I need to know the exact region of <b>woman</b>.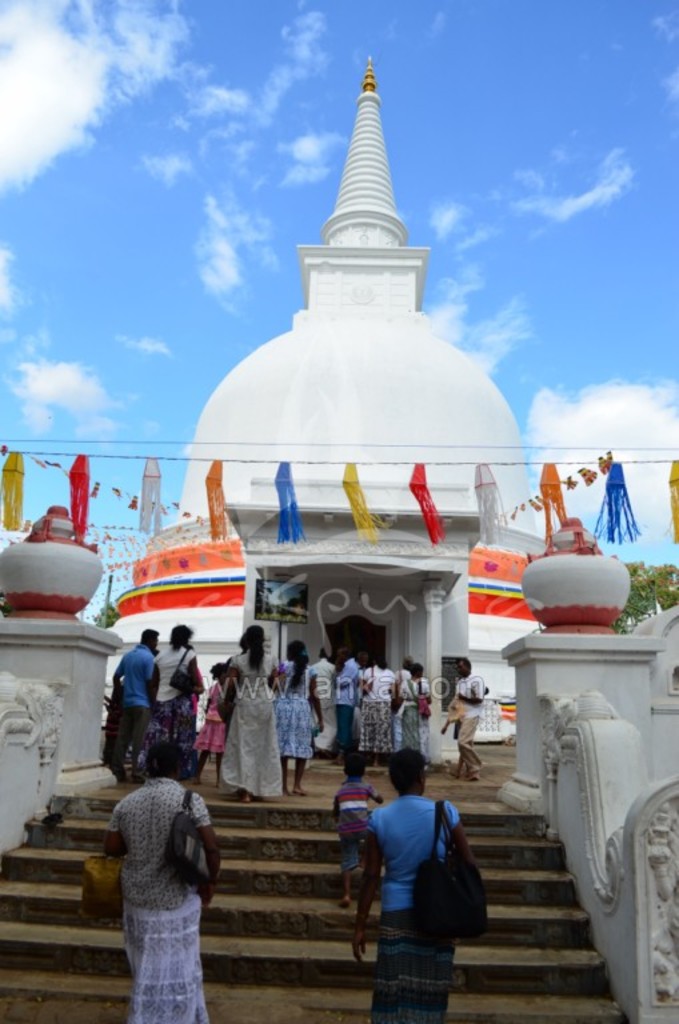
Region: <bbox>144, 616, 211, 787</bbox>.
